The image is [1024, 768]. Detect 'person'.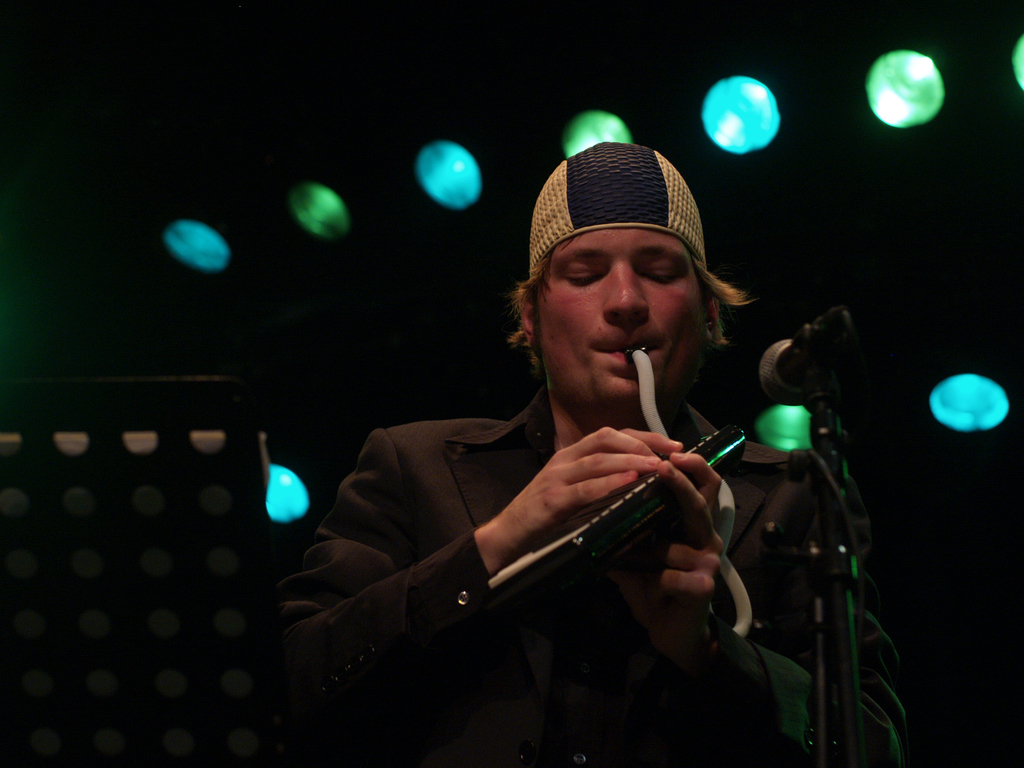
Detection: left=371, top=156, right=783, bottom=676.
